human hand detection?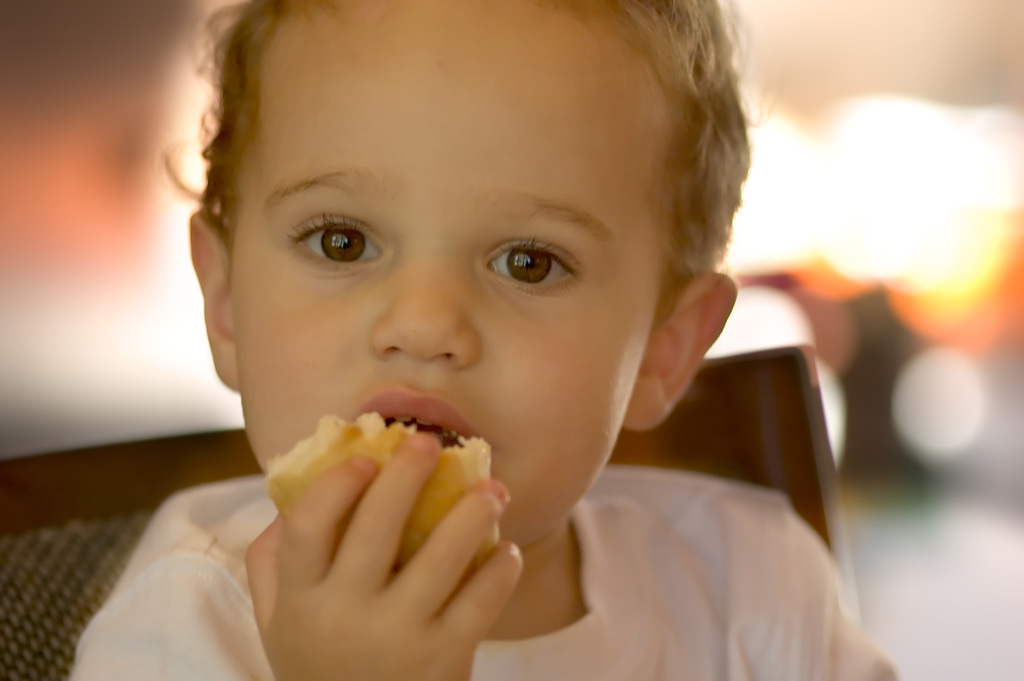
[x1=223, y1=423, x2=536, y2=680]
